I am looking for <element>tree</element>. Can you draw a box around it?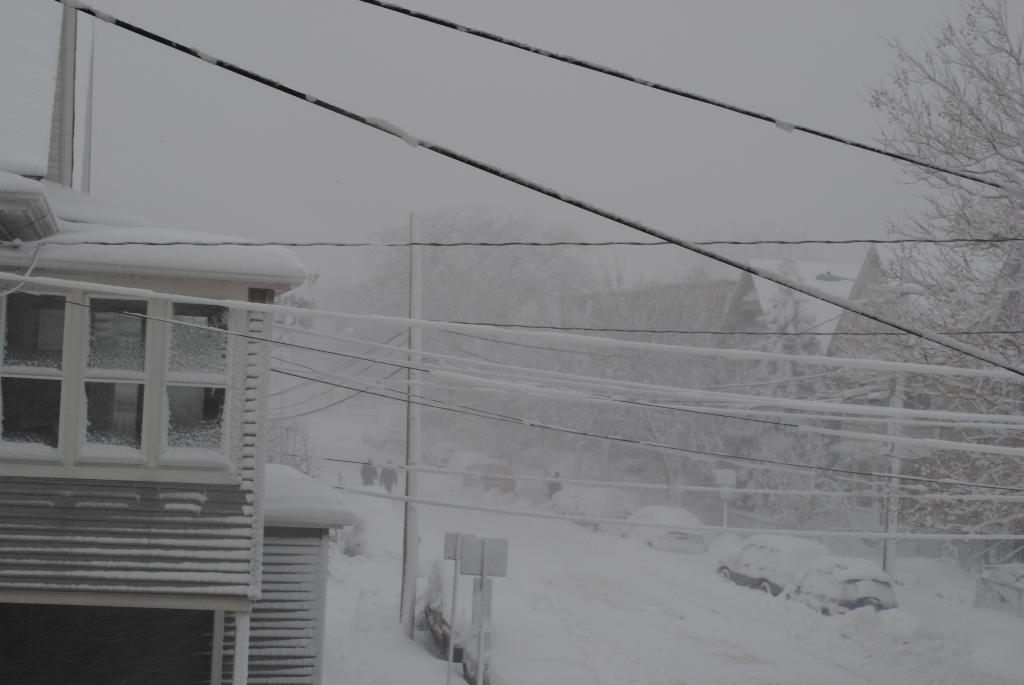
Sure, the bounding box is detection(860, 0, 1023, 602).
